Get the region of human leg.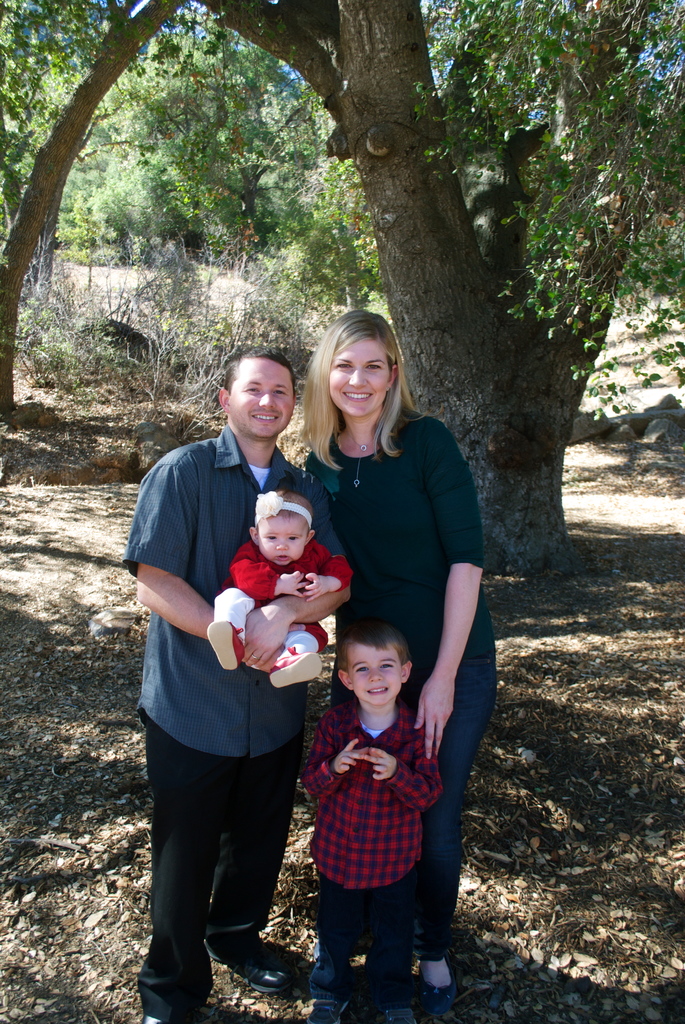
pyautogui.locateOnScreen(221, 748, 297, 995).
